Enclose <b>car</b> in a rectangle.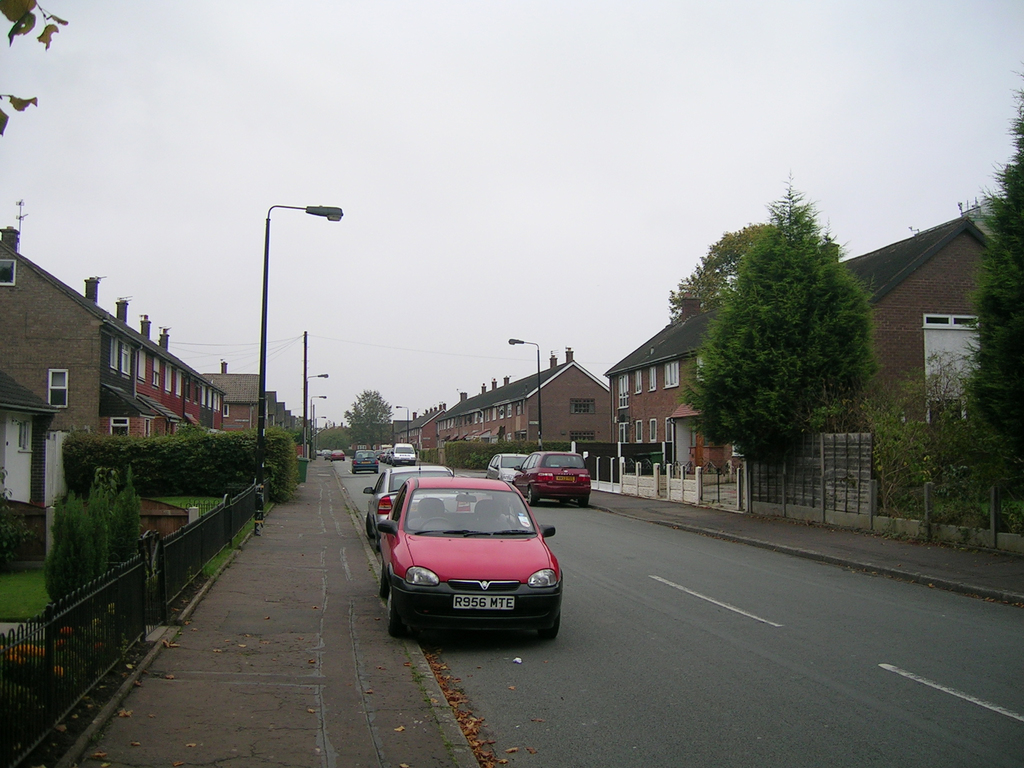
<bbox>330, 449, 345, 461</bbox>.
